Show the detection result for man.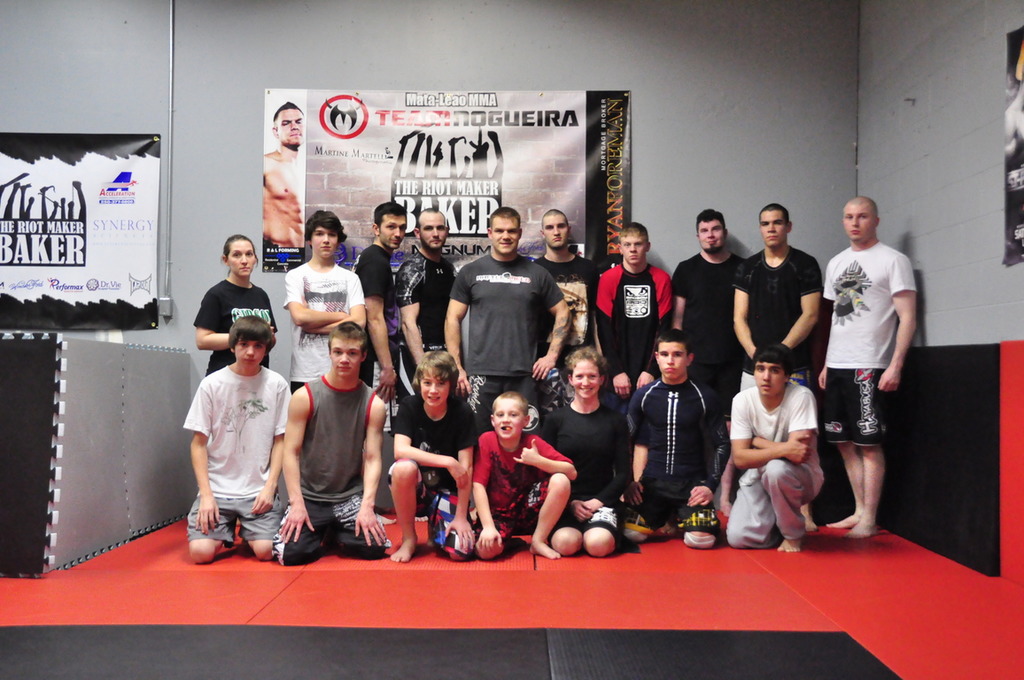
278:201:379:389.
